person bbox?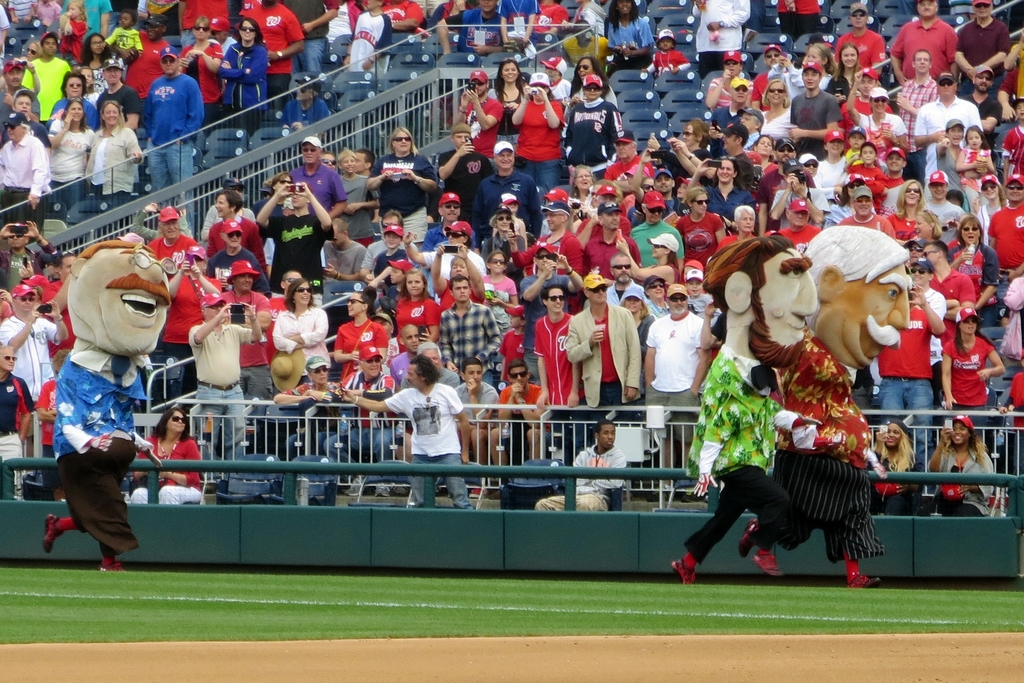
<region>924, 172, 963, 242</region>
